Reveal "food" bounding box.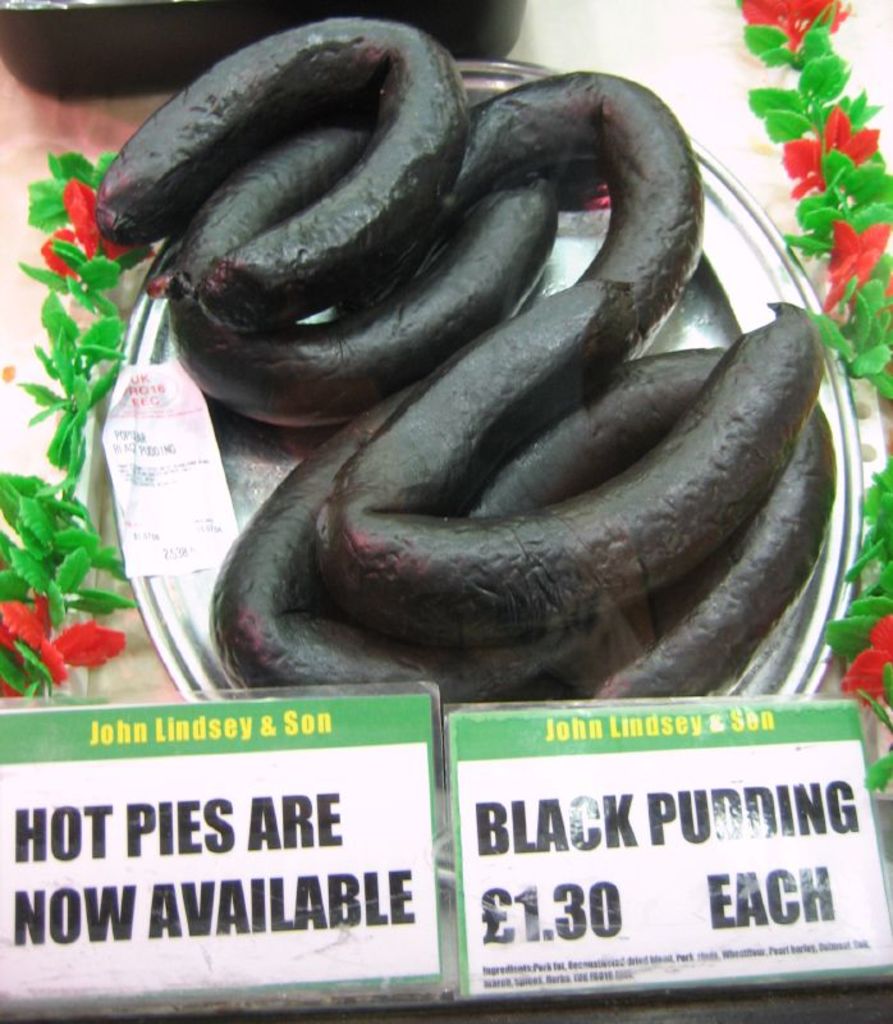
Revealed: {"x1": 192, "y1": 125, "x2": 866, "y2": 657}.
